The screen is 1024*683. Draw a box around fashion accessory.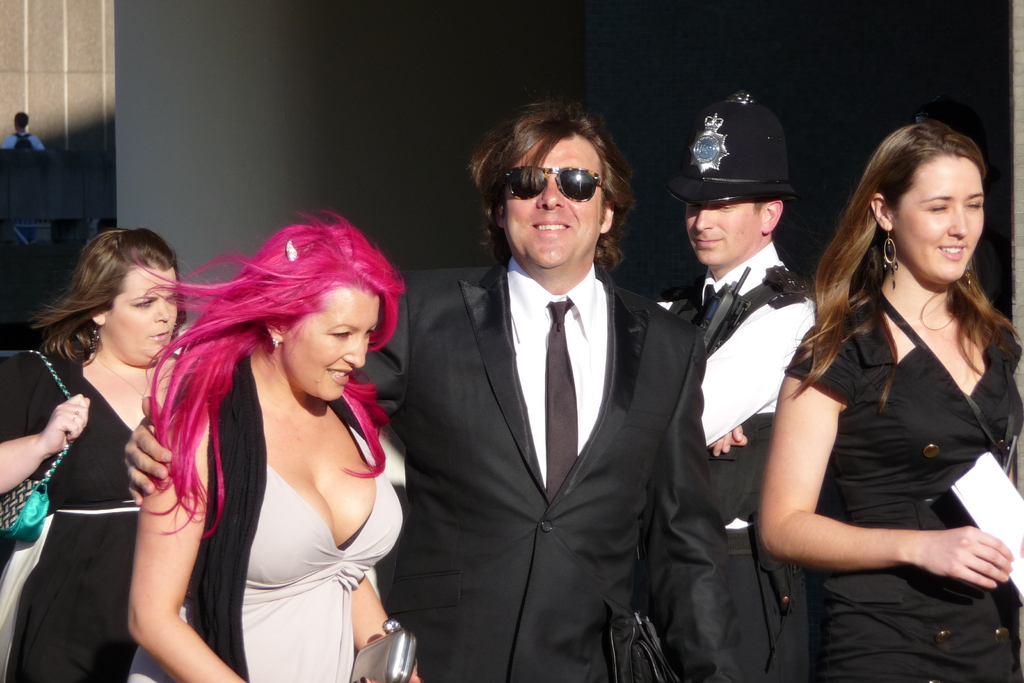
region(500, 163, 605, 205).
